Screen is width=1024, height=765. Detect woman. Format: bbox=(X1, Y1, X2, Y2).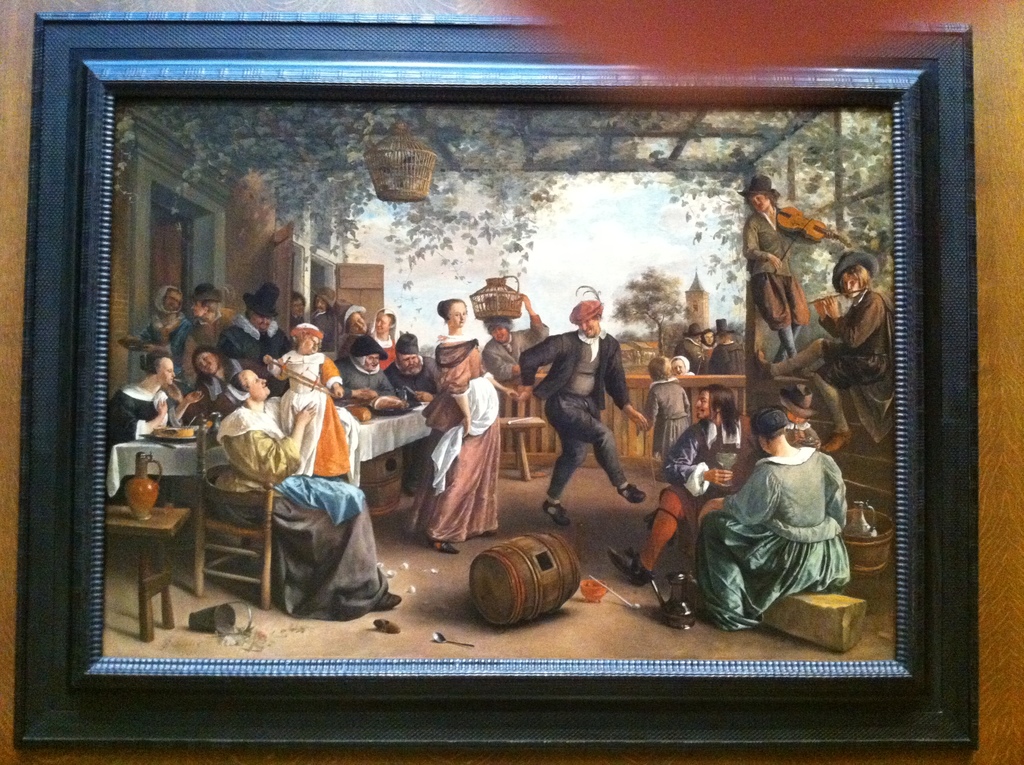
bbox=(742, 175, 839, 426).
